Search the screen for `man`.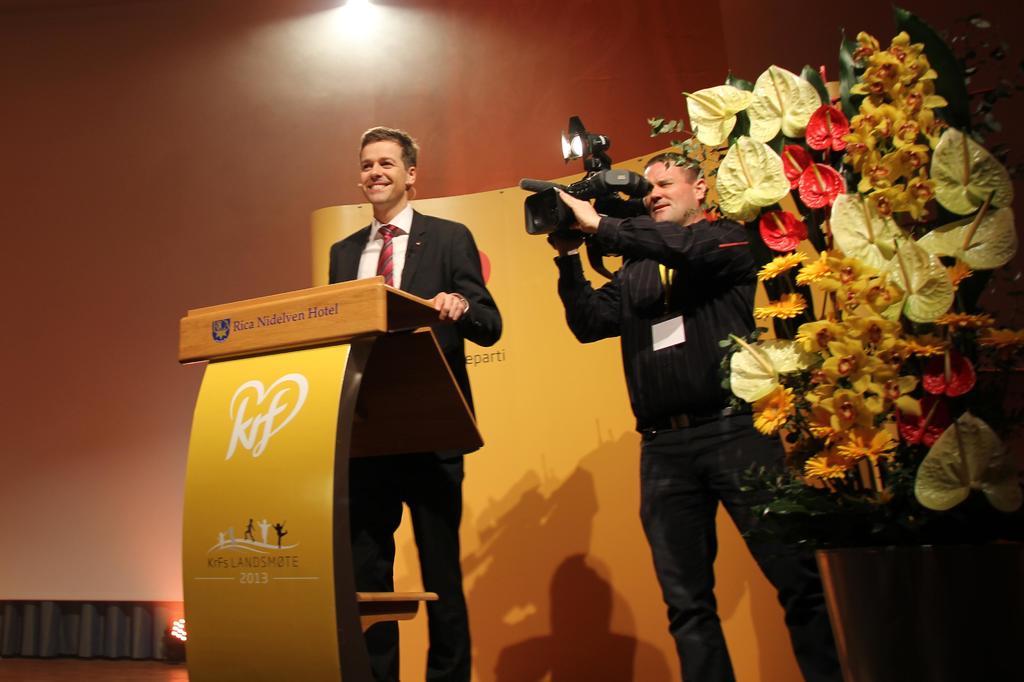
Found at <box>323,128,500,681</box>.
